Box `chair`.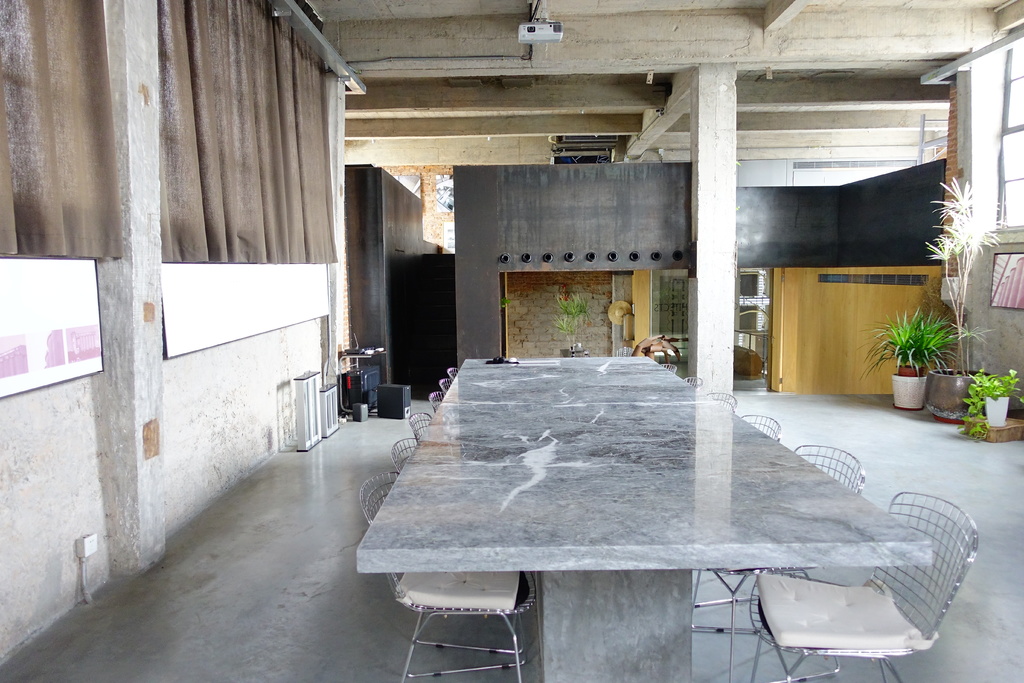
locate(686, 372, 706, 393).
